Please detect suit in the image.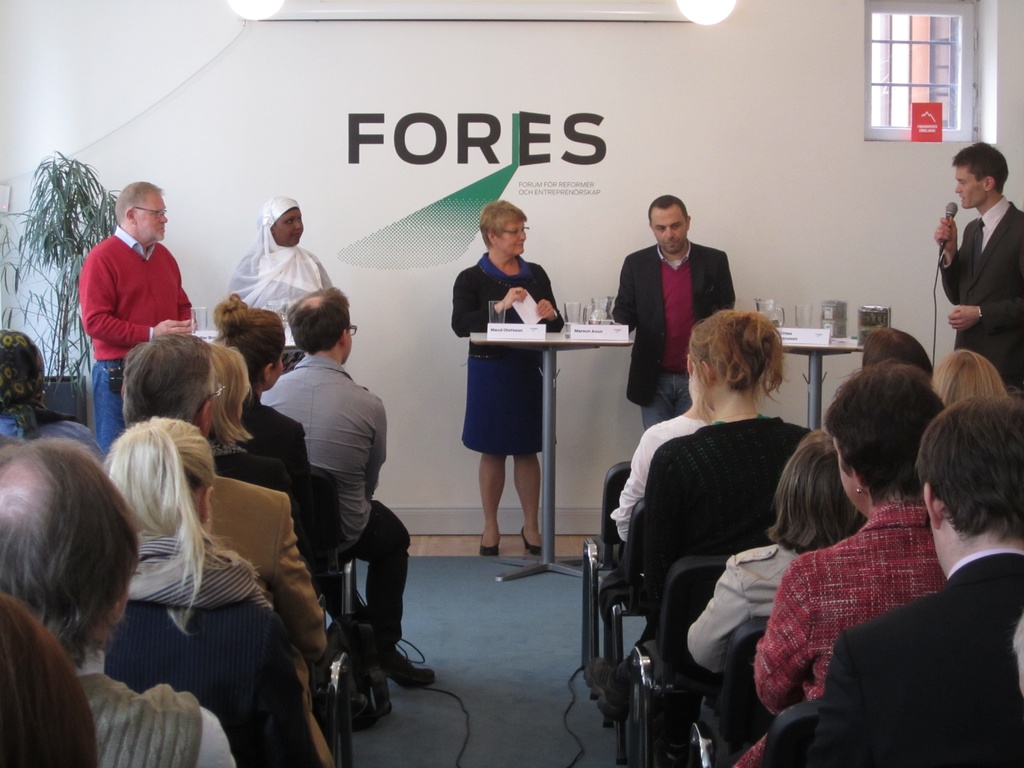
<region>213, 473, 335, 767</region>.
